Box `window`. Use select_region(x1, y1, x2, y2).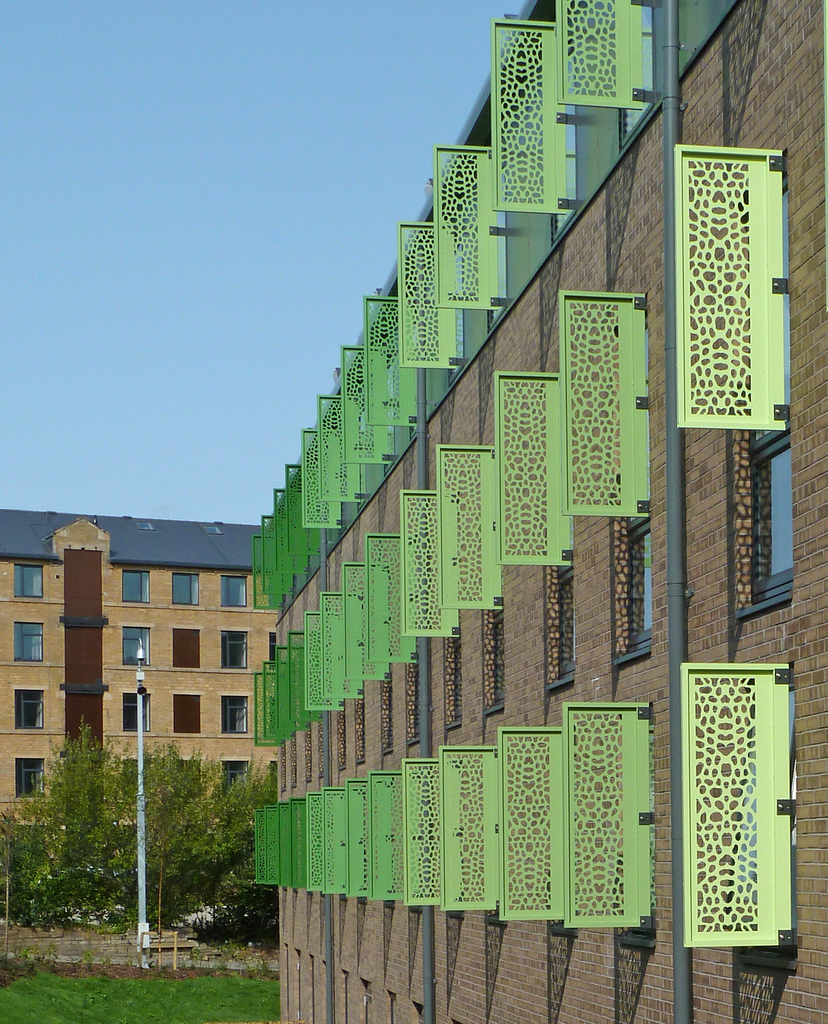
select_region(219, 574, 249, 609).
